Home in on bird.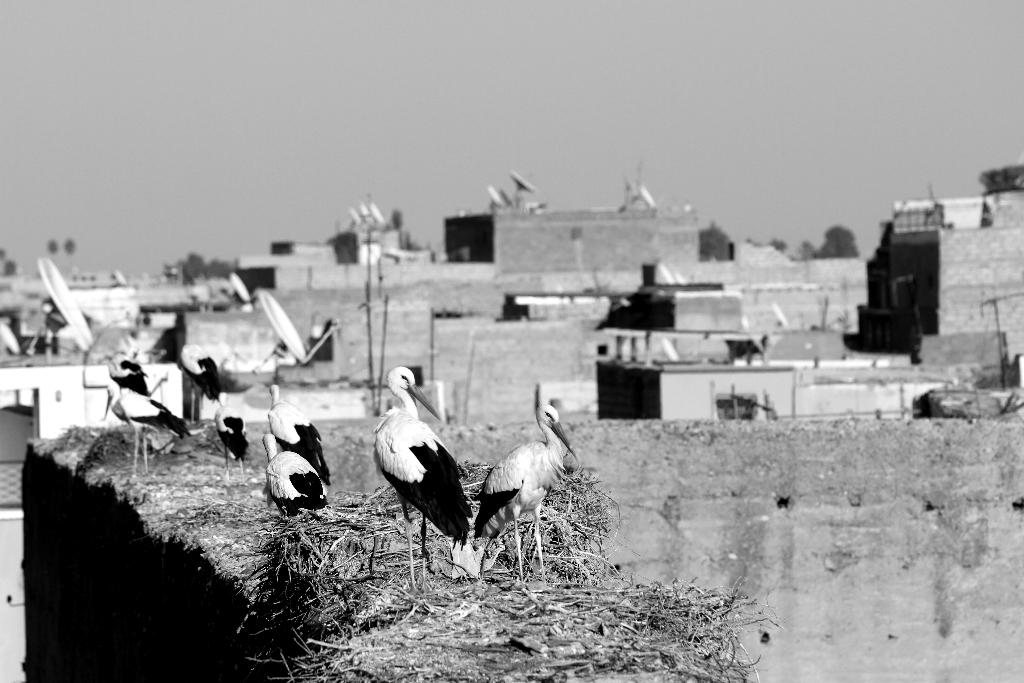
Homed in at 108:357:184:462.
